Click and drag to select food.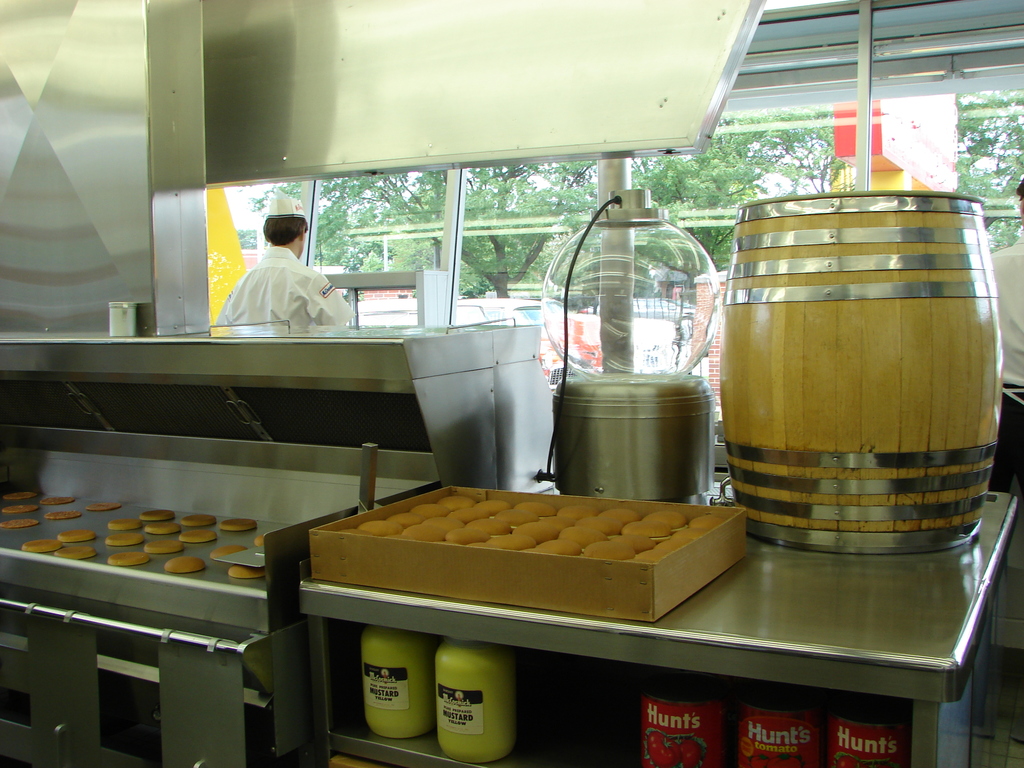
Selection: (x1=773, y1=750, x2=801, y2=767).
